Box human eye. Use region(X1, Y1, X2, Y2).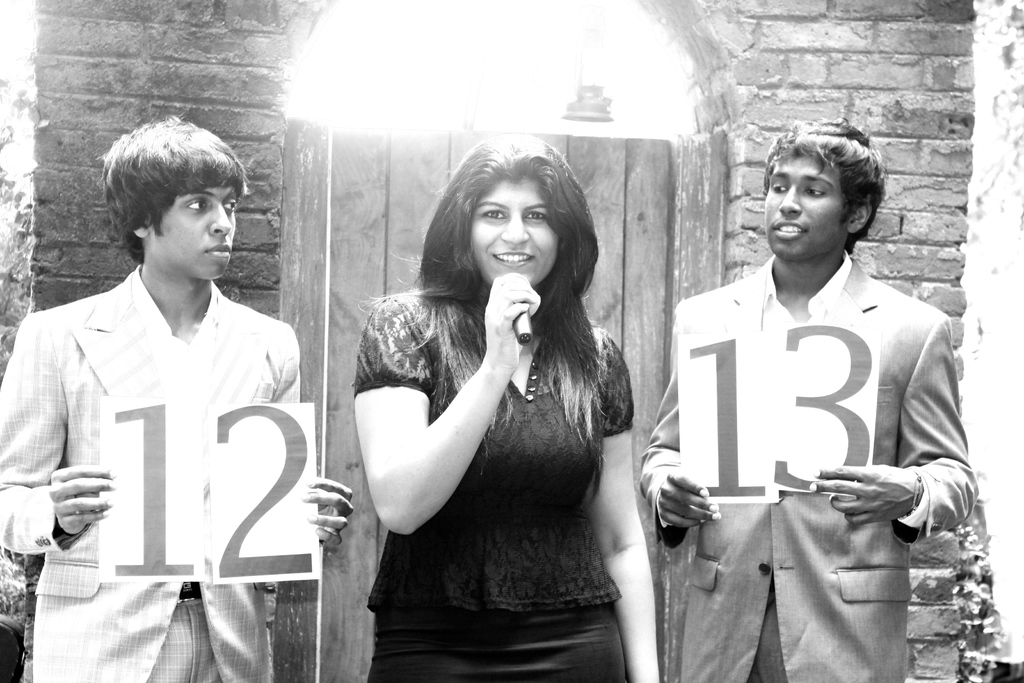
region(803, 183, 829, 199).
